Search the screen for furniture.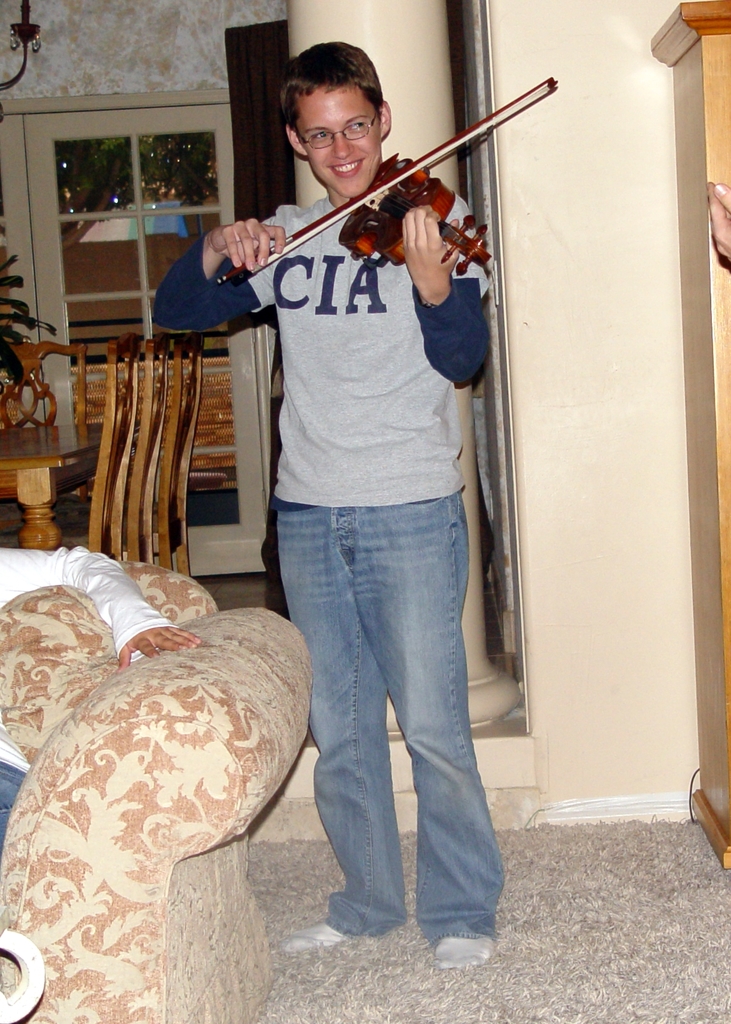
Found at {"x1": 650, "y1": 0, "x2": 730, "y2": 870}.
